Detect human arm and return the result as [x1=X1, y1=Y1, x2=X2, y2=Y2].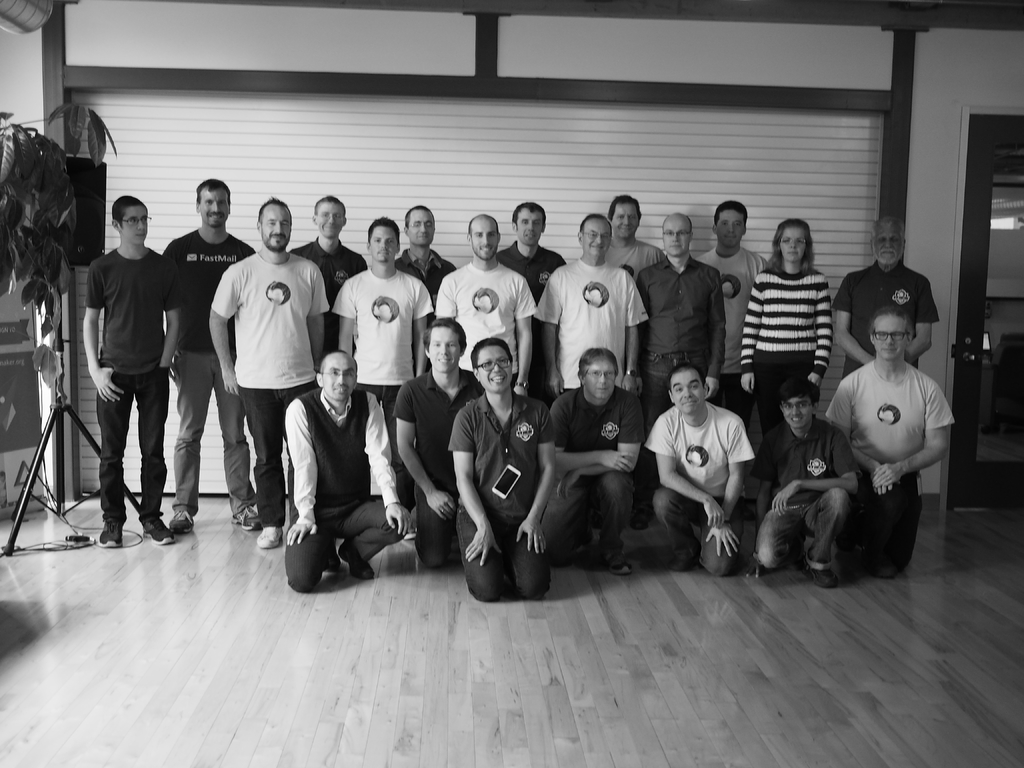
[x1=657, y1=409, x2=728, y2=525].
